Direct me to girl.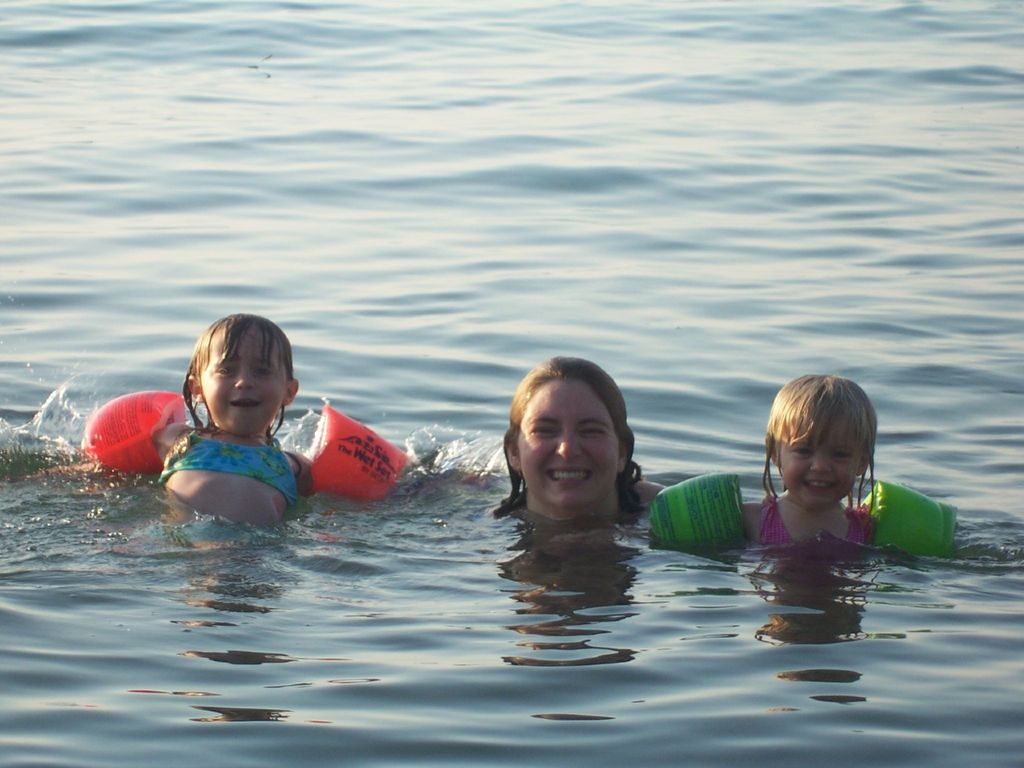
Direction: [left=530, top=371, right=963, bottom=569].
